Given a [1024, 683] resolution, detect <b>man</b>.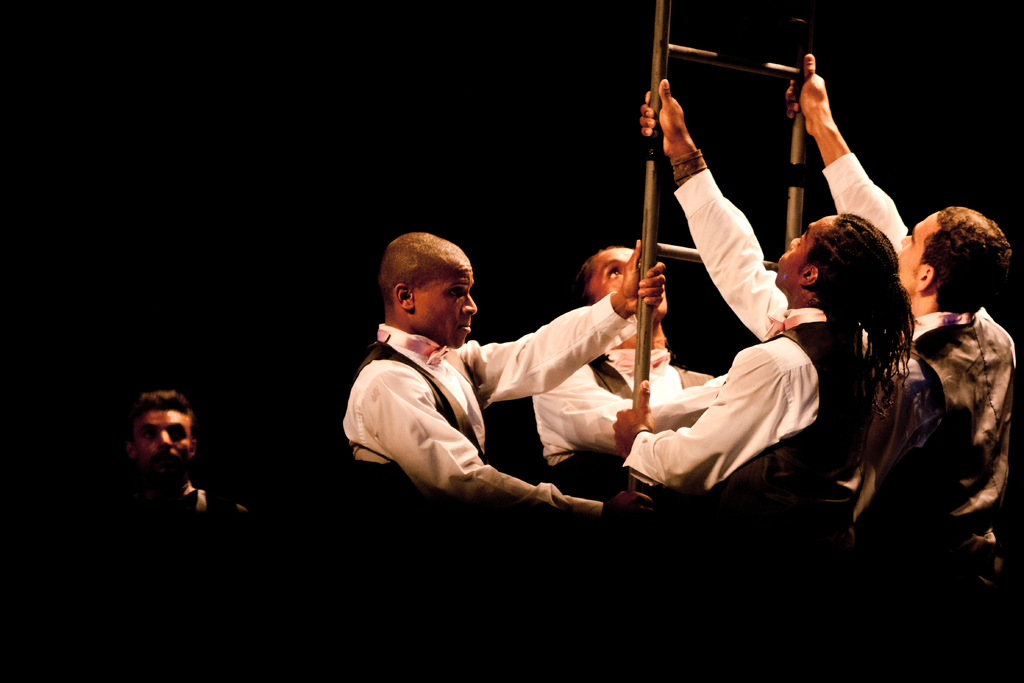
region(530, 238, 726, 481).
